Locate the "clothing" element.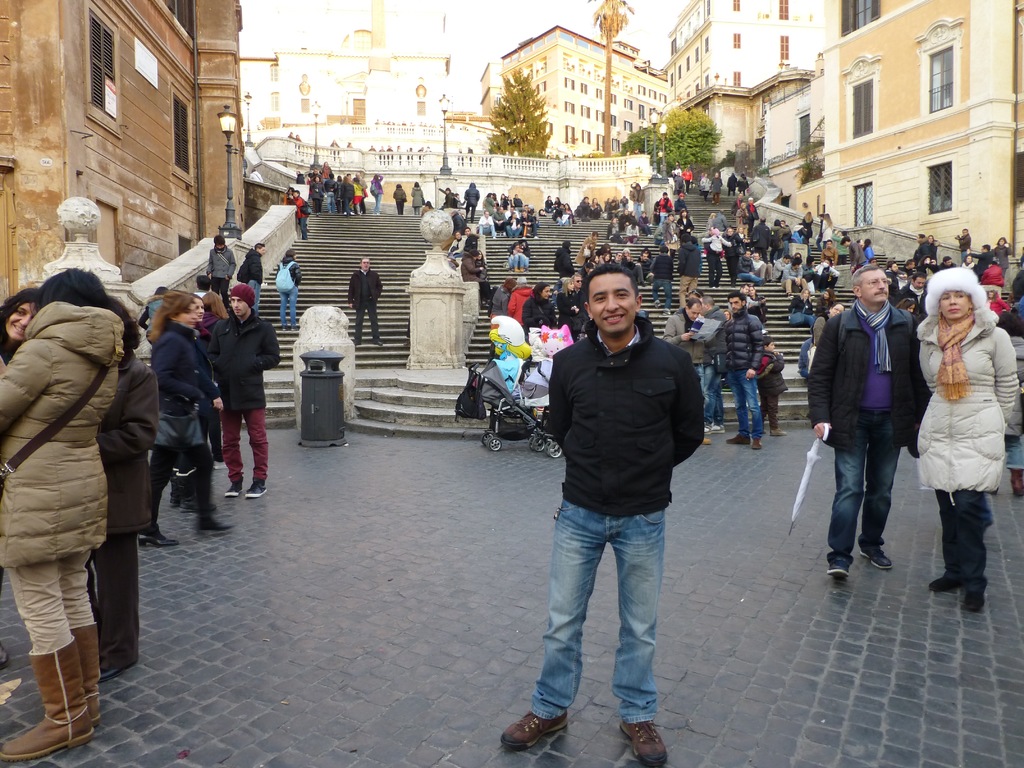
Element bbox: [left=199, top=314, right=223, bottom=460].
